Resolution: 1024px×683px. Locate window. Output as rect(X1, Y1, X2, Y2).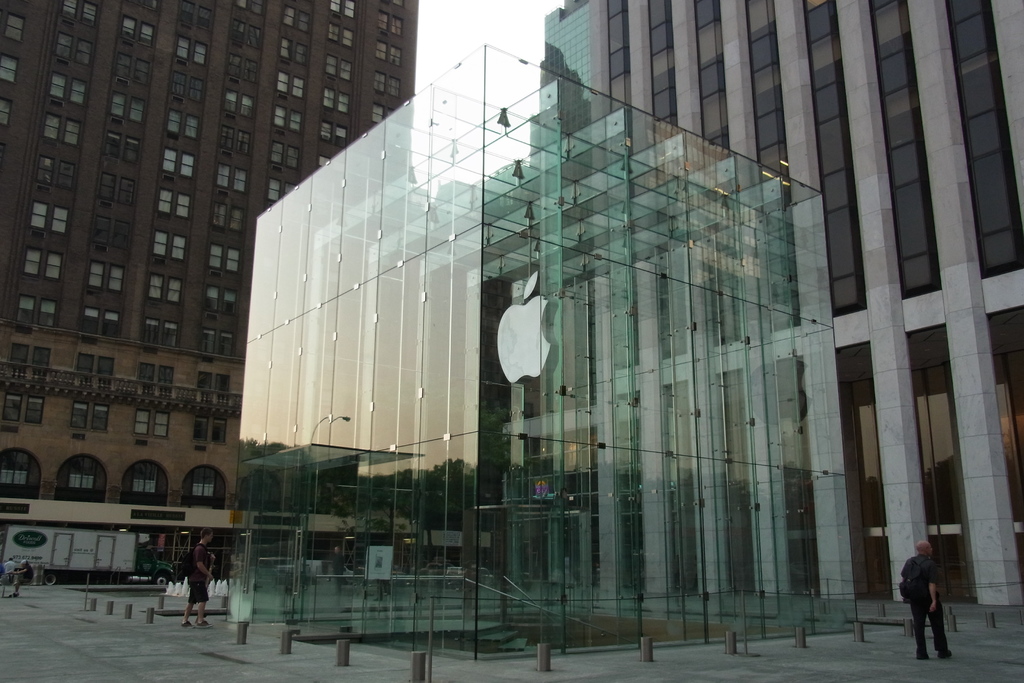
rect(138, 409, 152, 431).
